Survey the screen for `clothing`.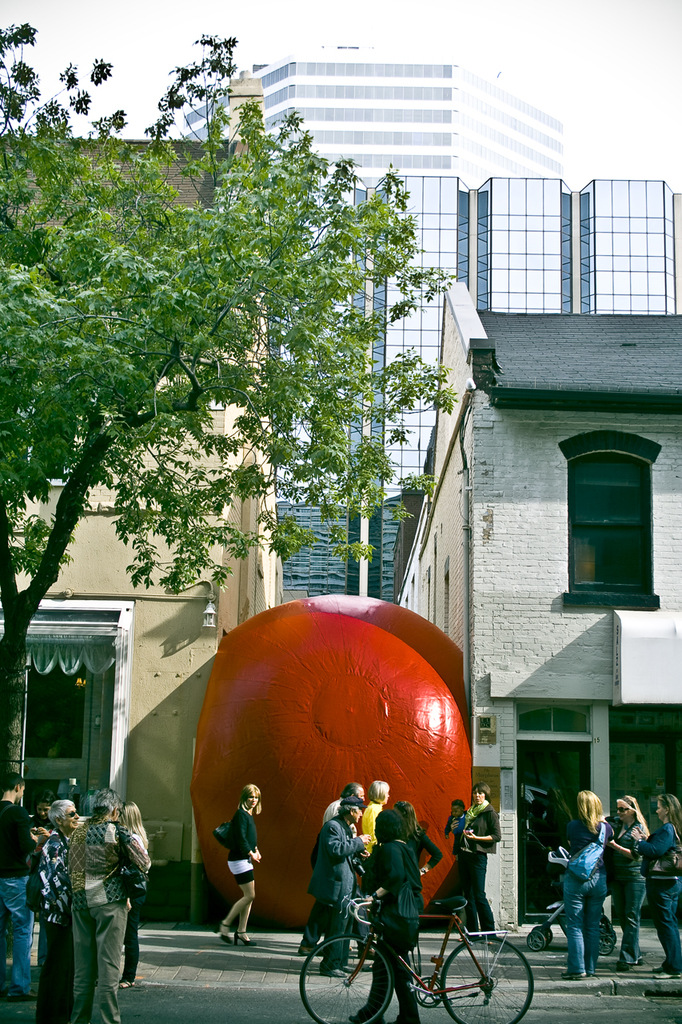
Survey found: <bbox>229, 810, 280, 889</bbox>.
